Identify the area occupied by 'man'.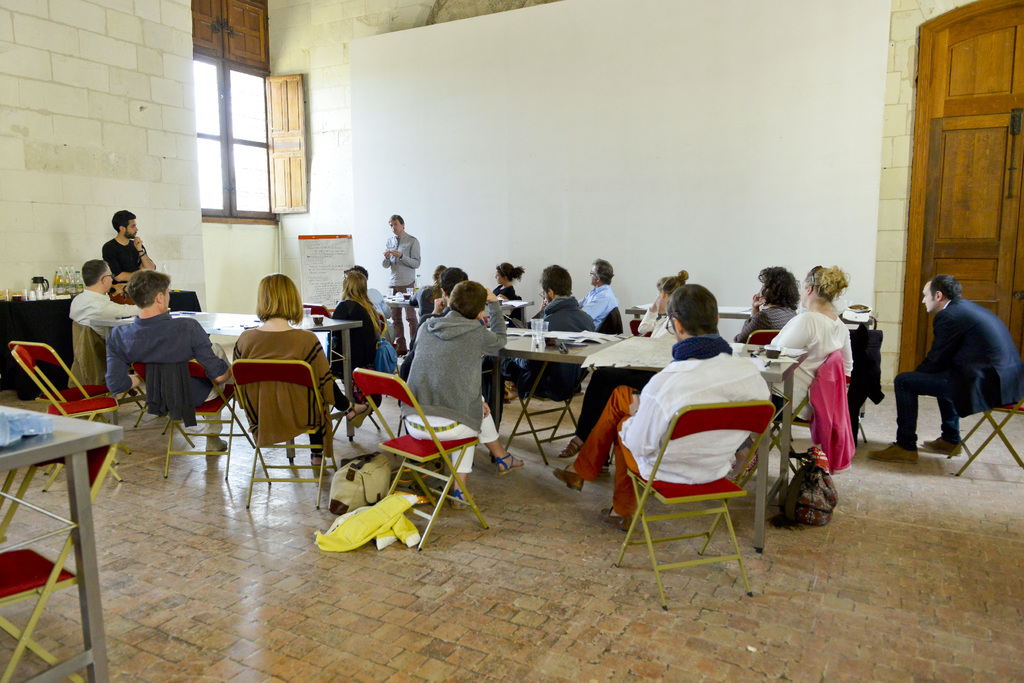
Area: <region>504, 262, 596, 403</region>.
